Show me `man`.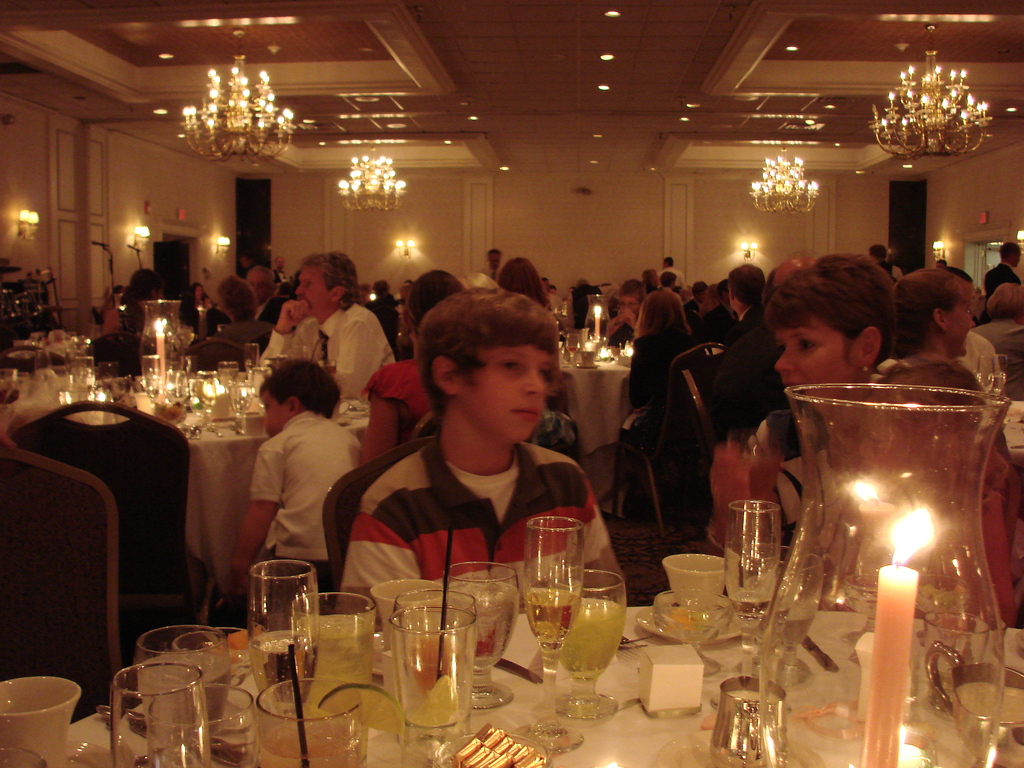
`man` is here: detection(988, 241, 1021, 303).
